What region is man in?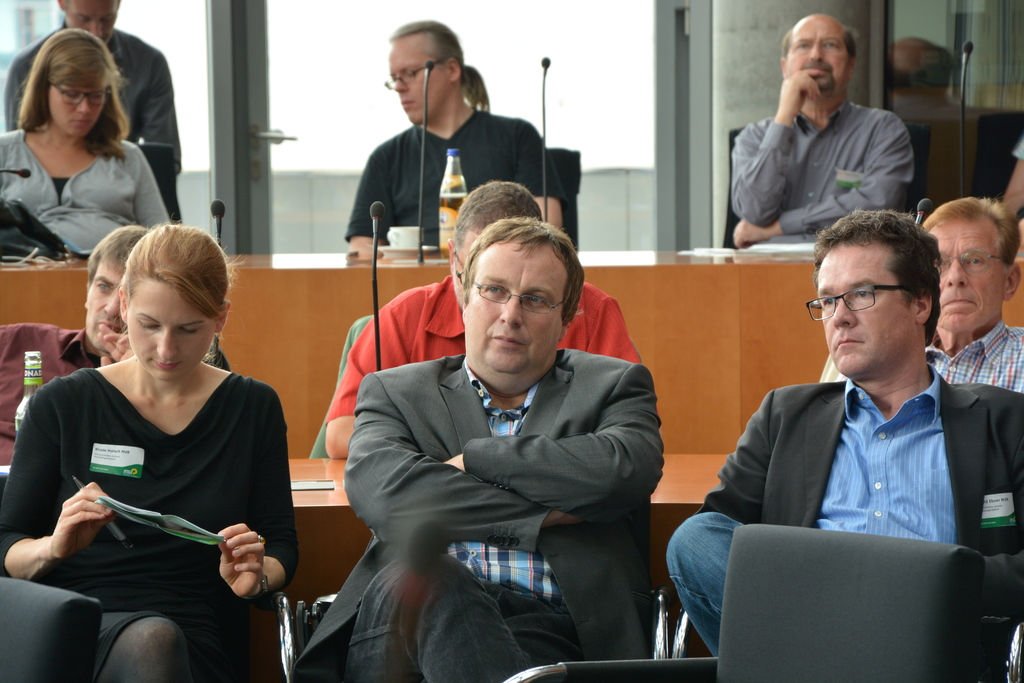
BBox(662, 205, 1023, 655).
